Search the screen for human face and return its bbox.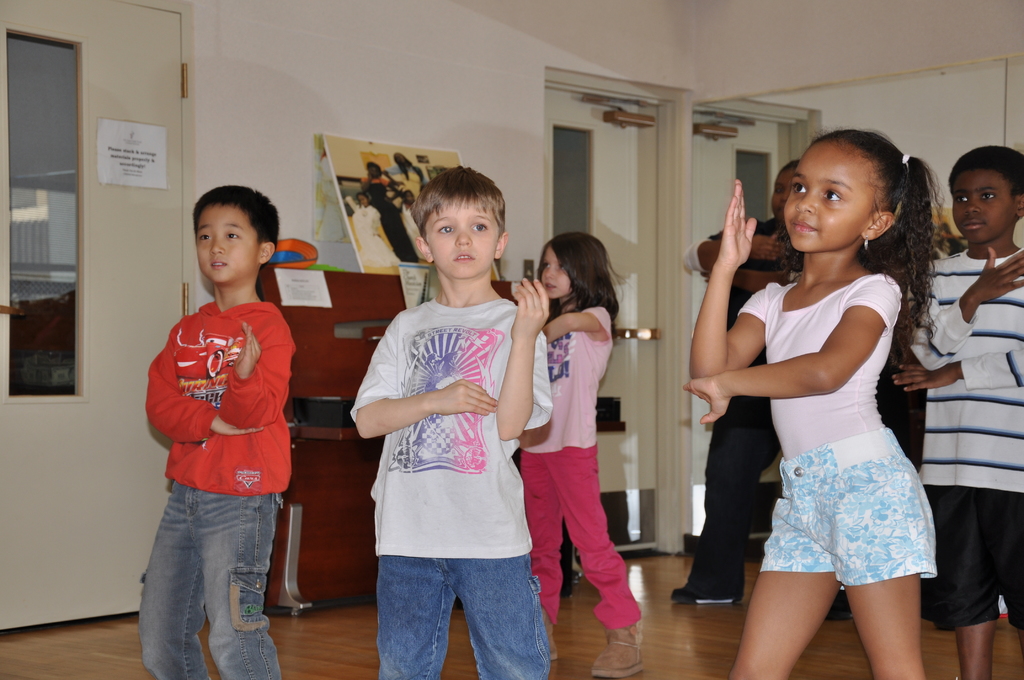
Found: (x1=197, y1=203, x2=260, y2=282).
